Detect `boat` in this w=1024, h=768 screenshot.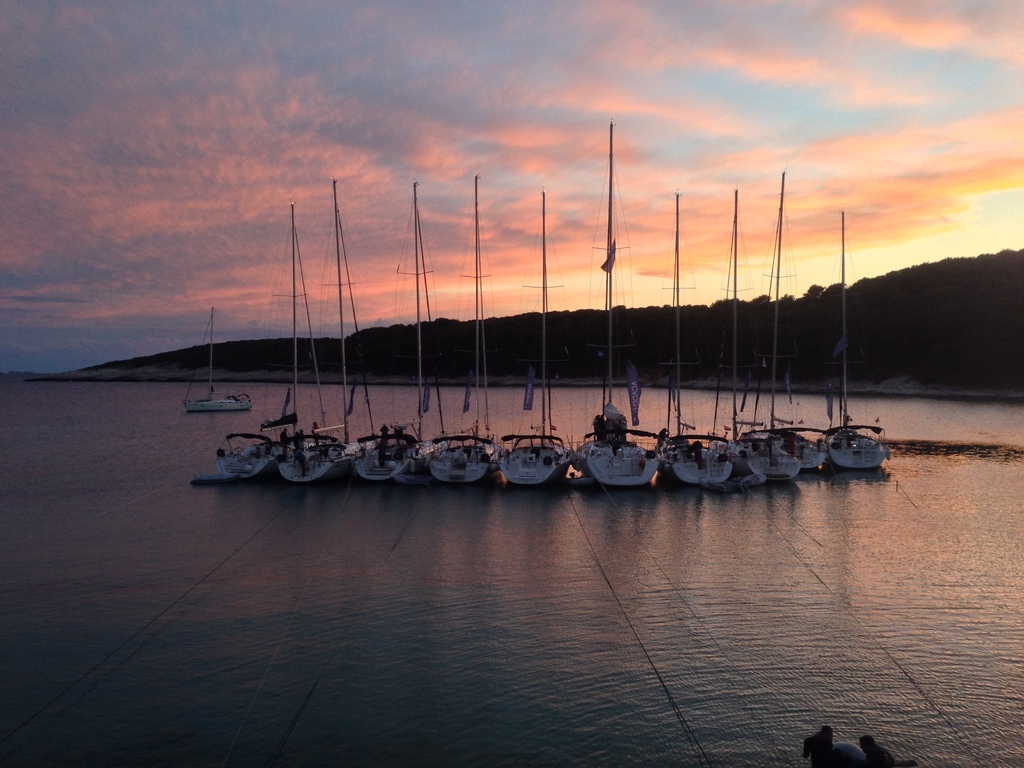
Detection: box=[176, 305, 255, 411].
